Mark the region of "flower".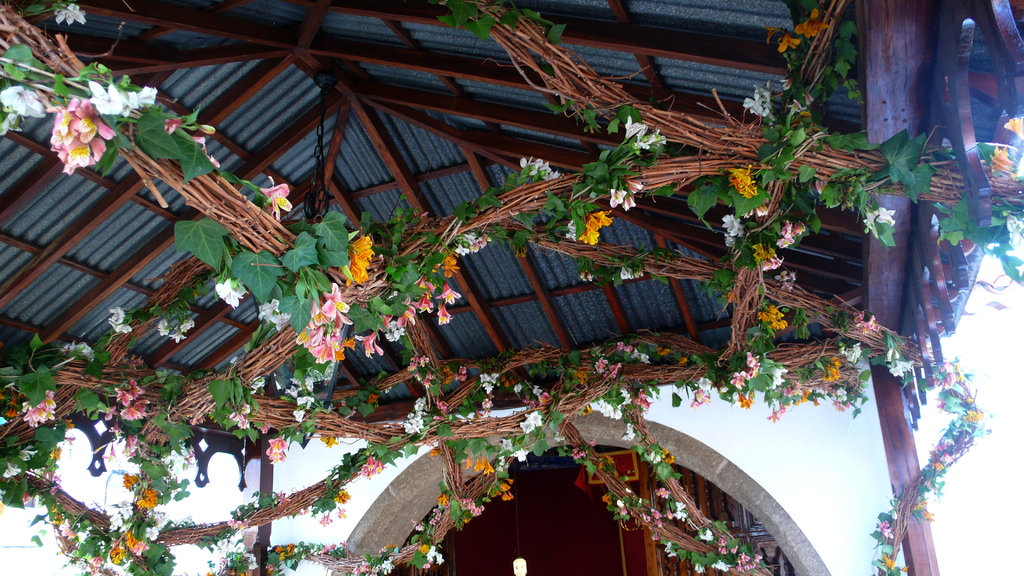
Region: 438,253,458,280.
